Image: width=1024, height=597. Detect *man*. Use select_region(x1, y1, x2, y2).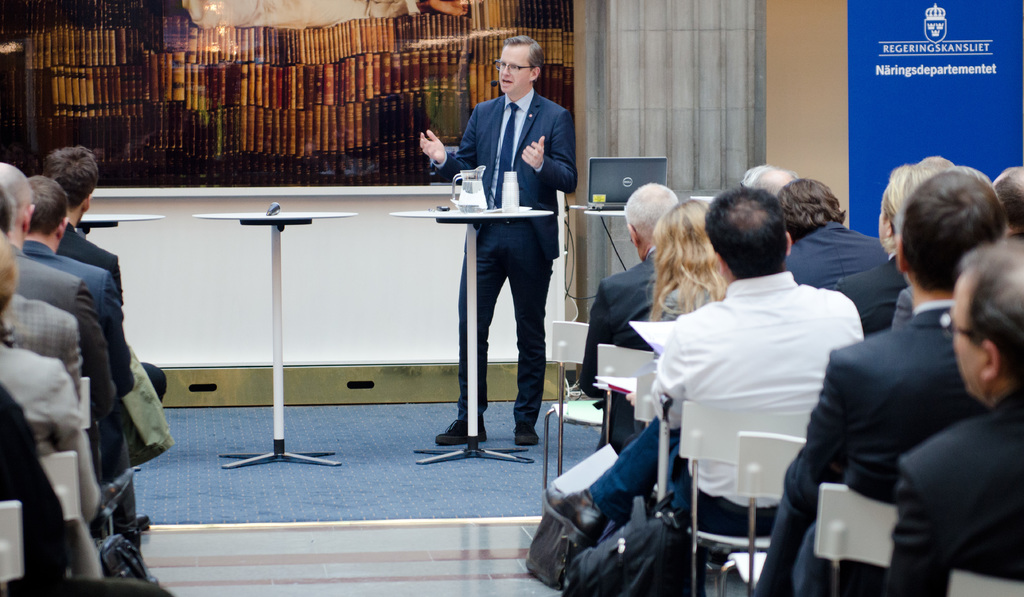
select_region(783, 180, 881, 328).
